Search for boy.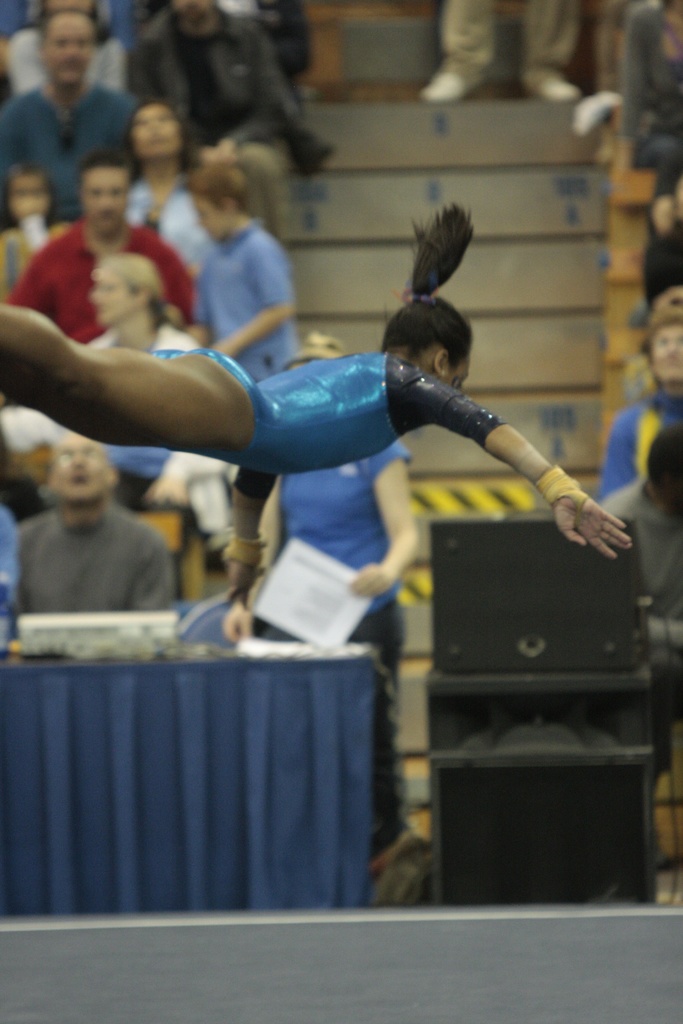
Found at [x1=186, y1=166, x2=307, y2=404].
